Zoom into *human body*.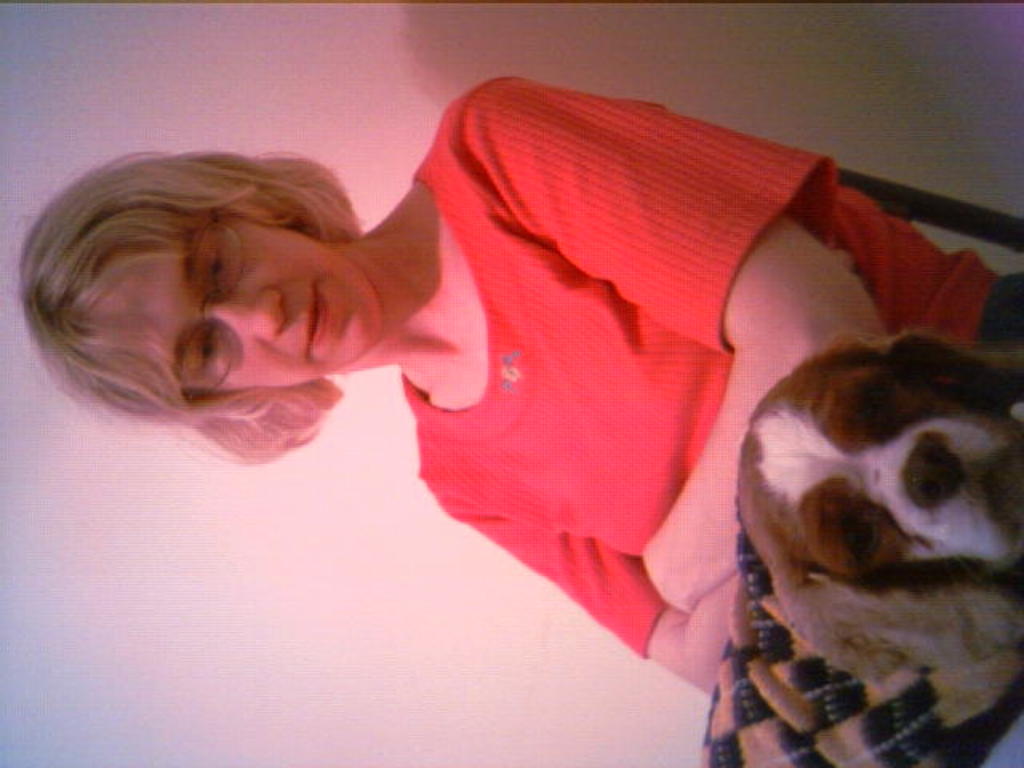
Zoom target: [136, 64, 962, 707].
